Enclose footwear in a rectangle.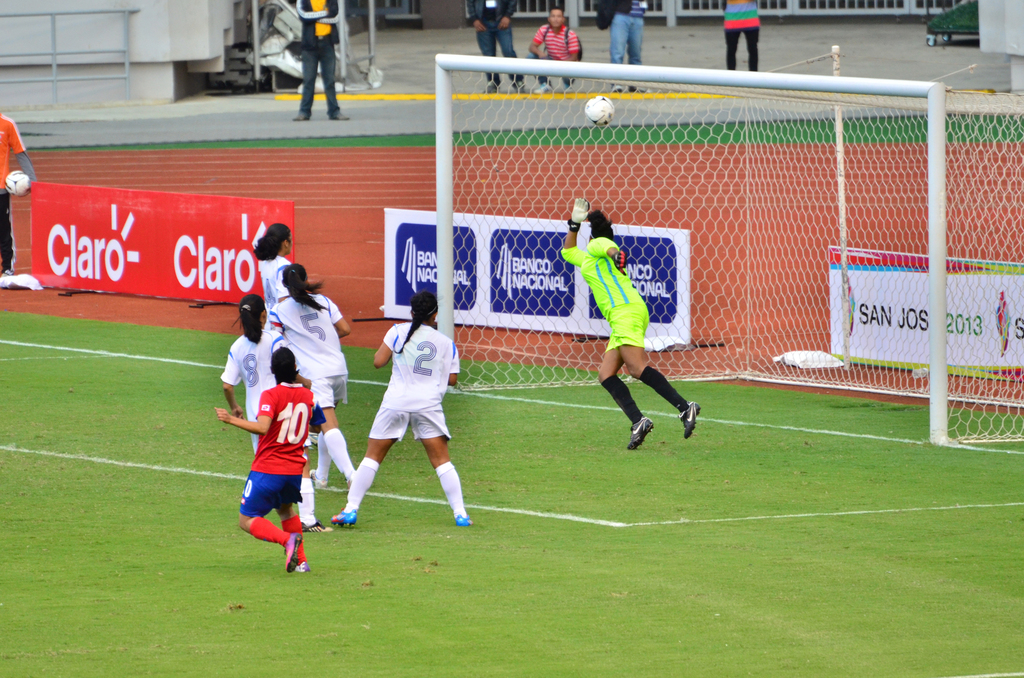
pyautogui.locateOnScreen(306, 430, 317, 450).
